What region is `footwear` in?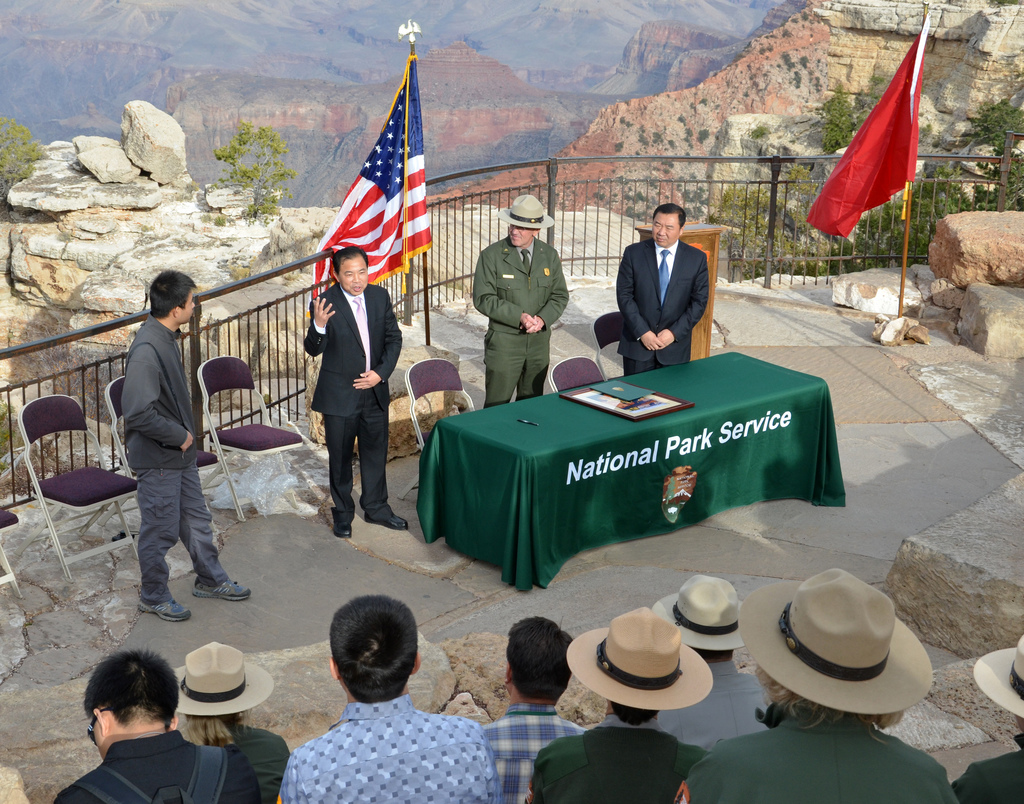
336/516/351/539.
